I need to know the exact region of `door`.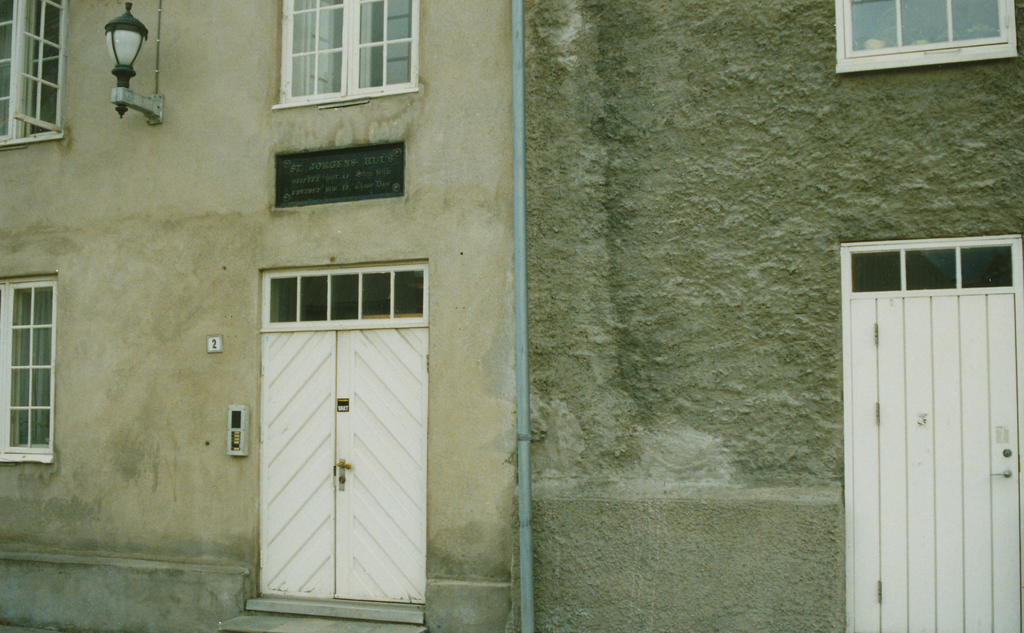
Region: 846,294,1022,629.
